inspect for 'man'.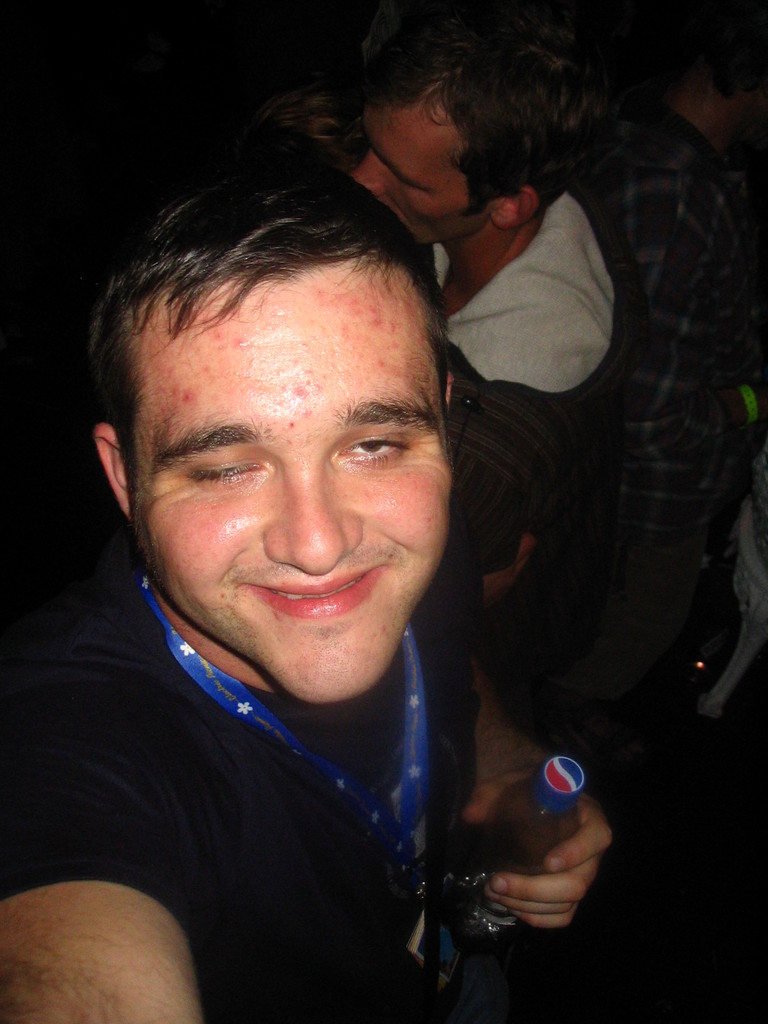
Inspection: [0,149,614,1023].
